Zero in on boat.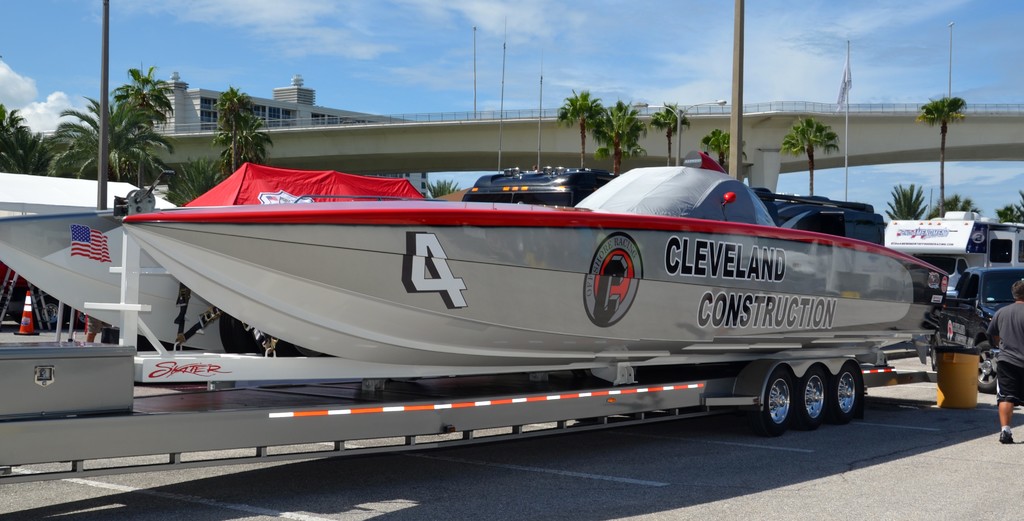
Zeroed in: box=[0, 199, 230, 360].
